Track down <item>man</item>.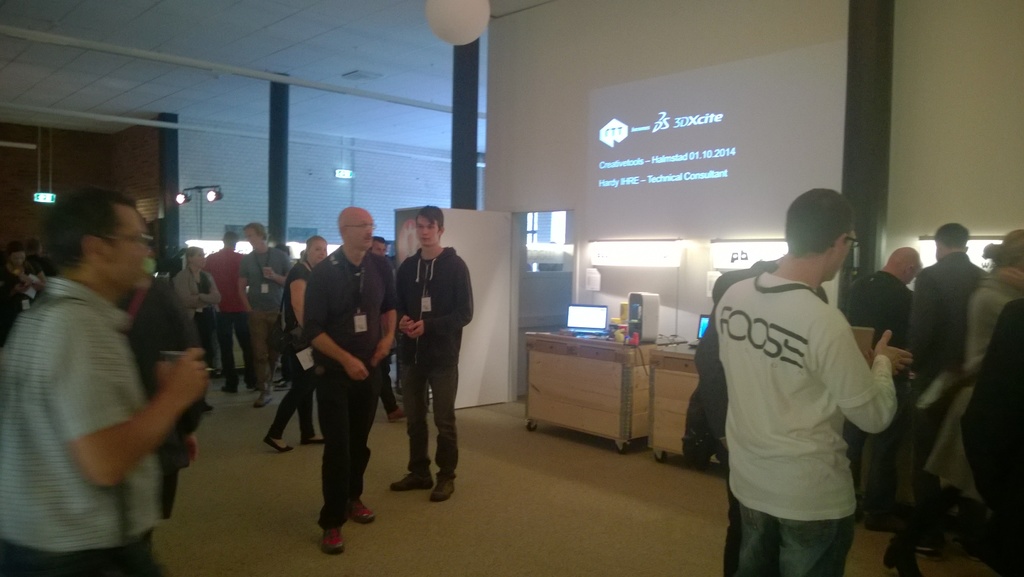
Tracked to <region>852, 245, 940, 538</region>.
